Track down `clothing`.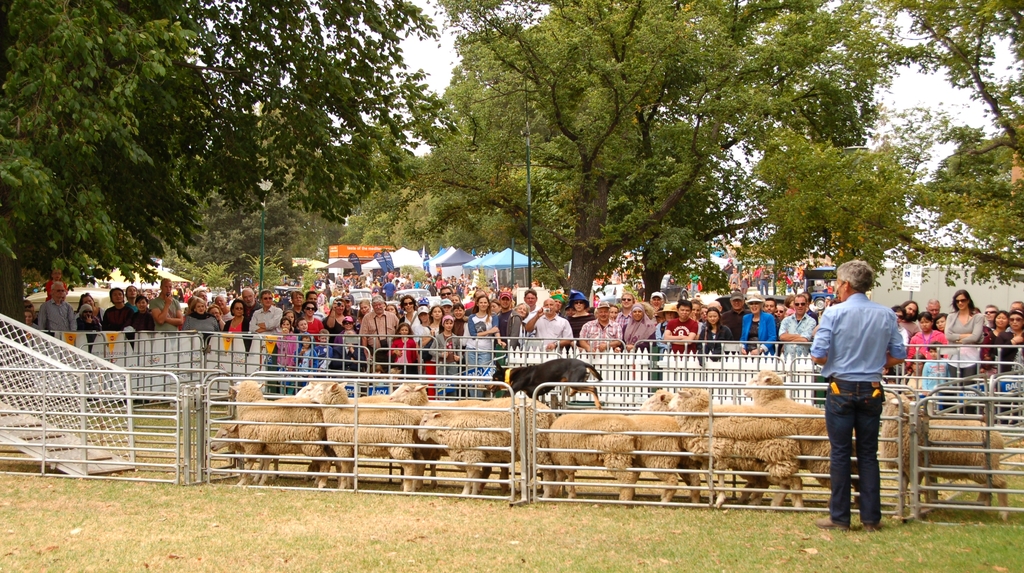
Tracked to locate(178, 306, 215, 330).
